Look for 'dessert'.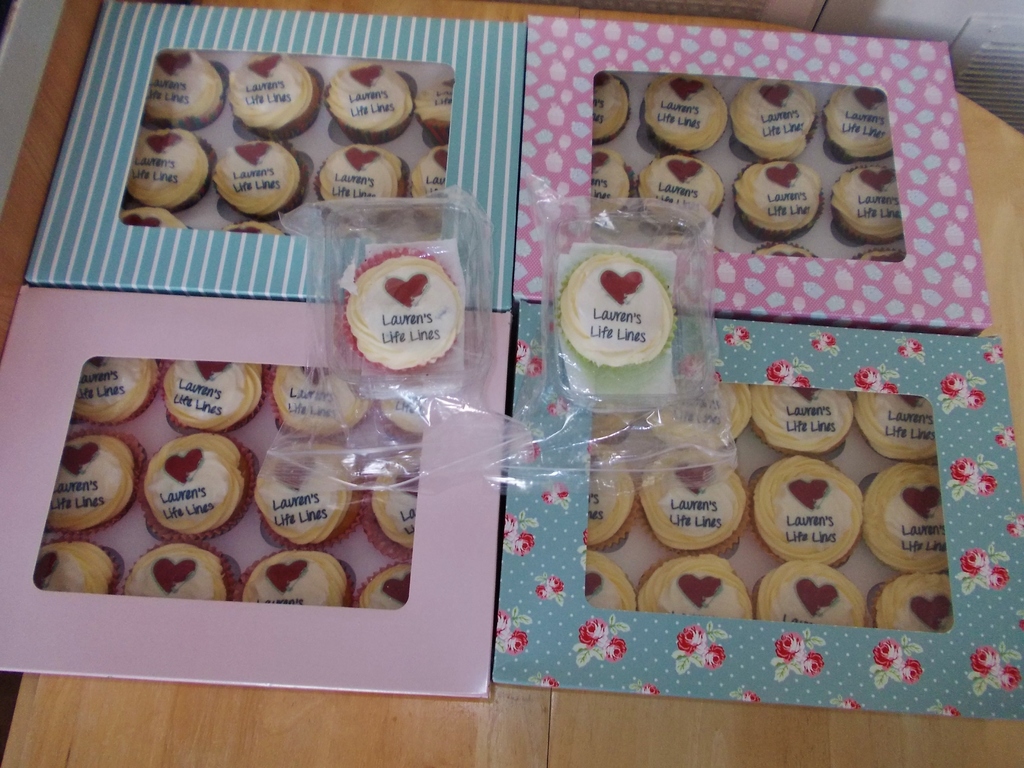
Found: box=[129, 444, 226, 554].
